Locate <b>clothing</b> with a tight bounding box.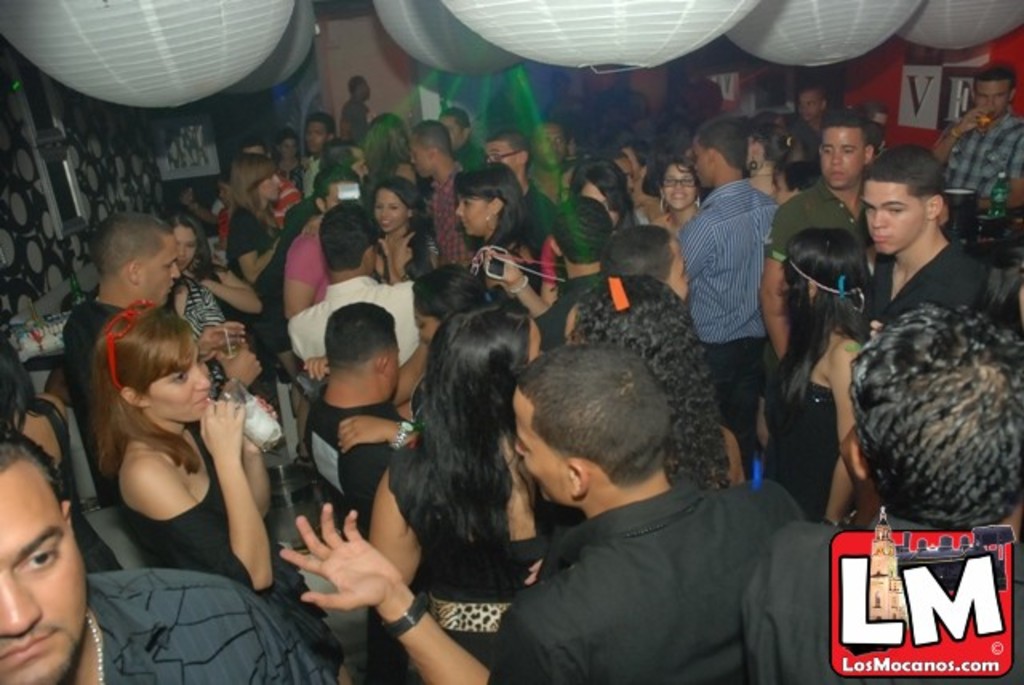
(306,386,411,535).
